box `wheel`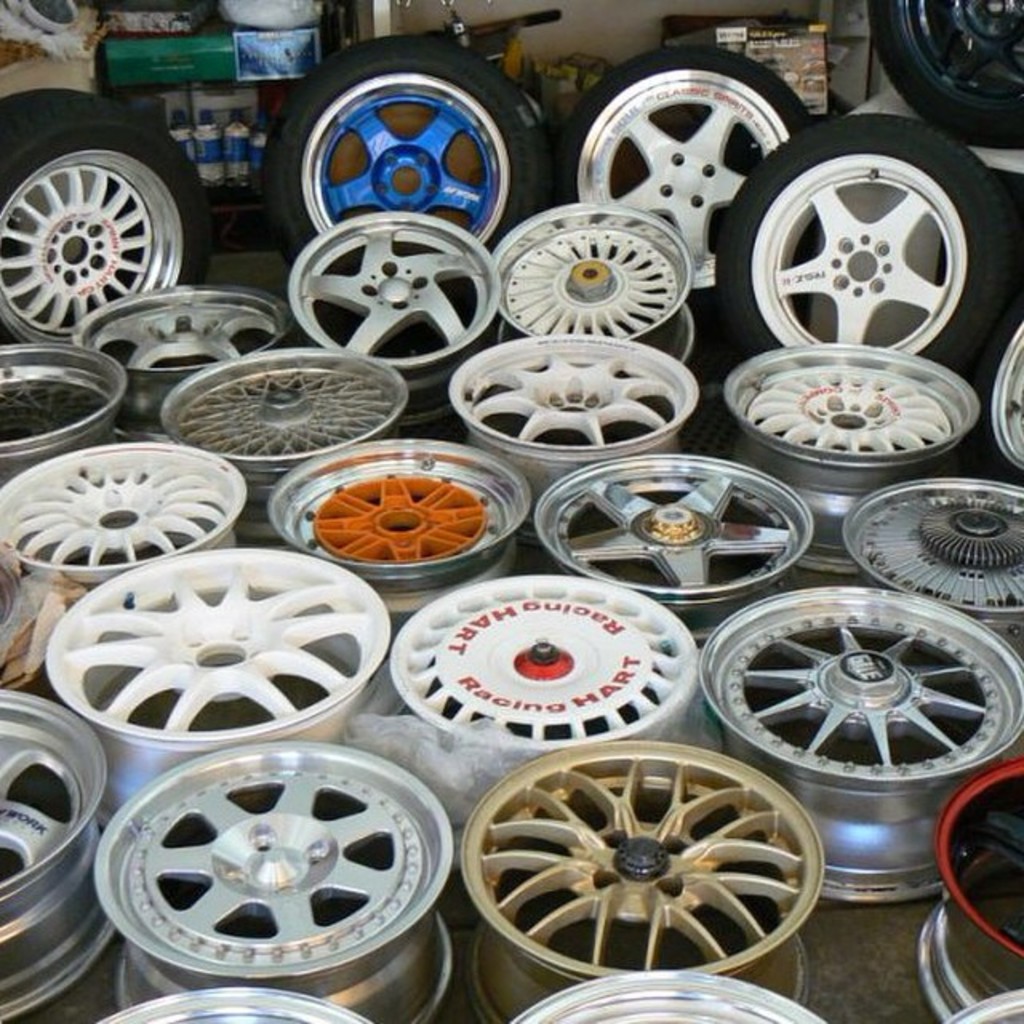
<bbox>0, 446, 250, 586</bbox>
